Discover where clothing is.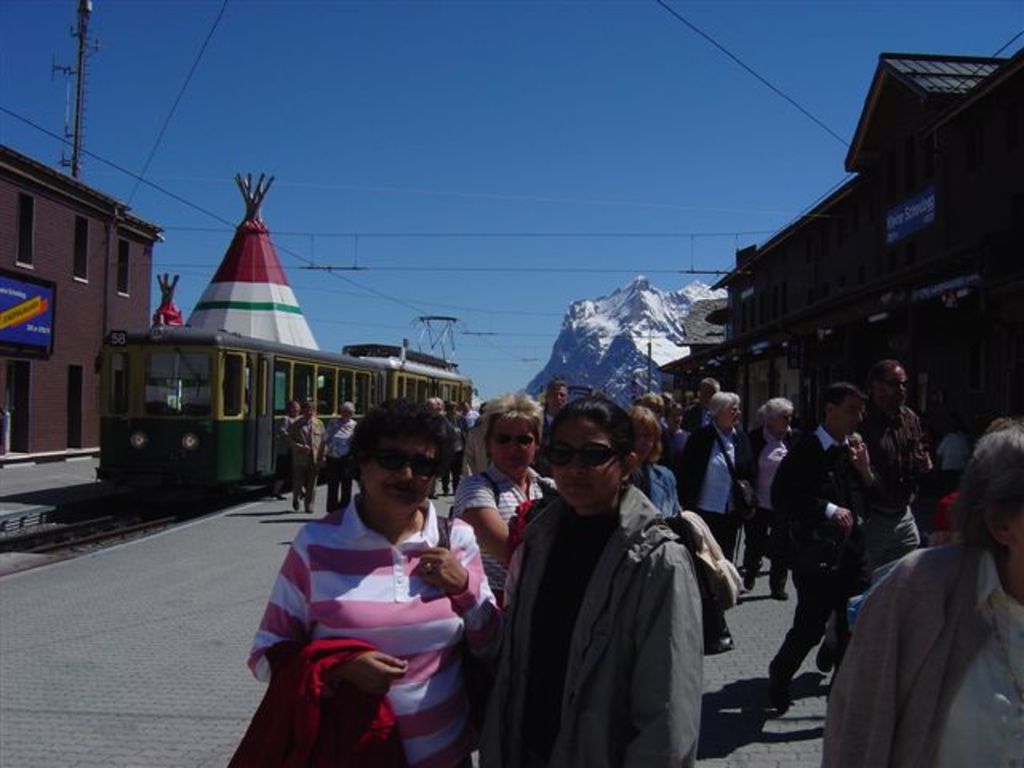
Discovered at left=683, top=424, right=746, bottom=542.
